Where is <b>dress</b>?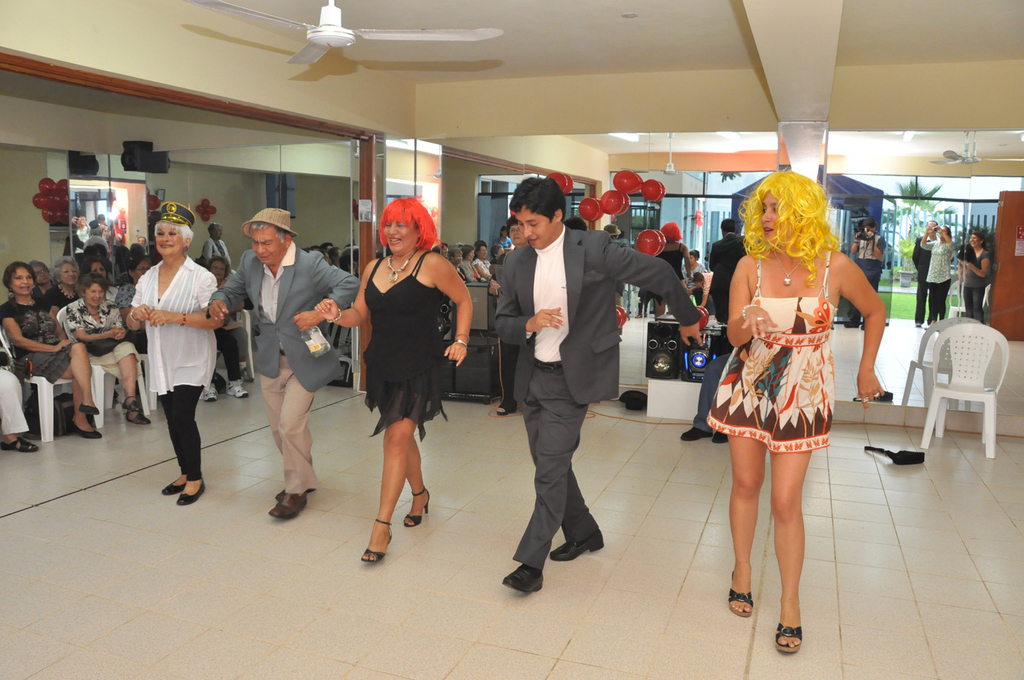
select_region(67, 294, 145, 383).
